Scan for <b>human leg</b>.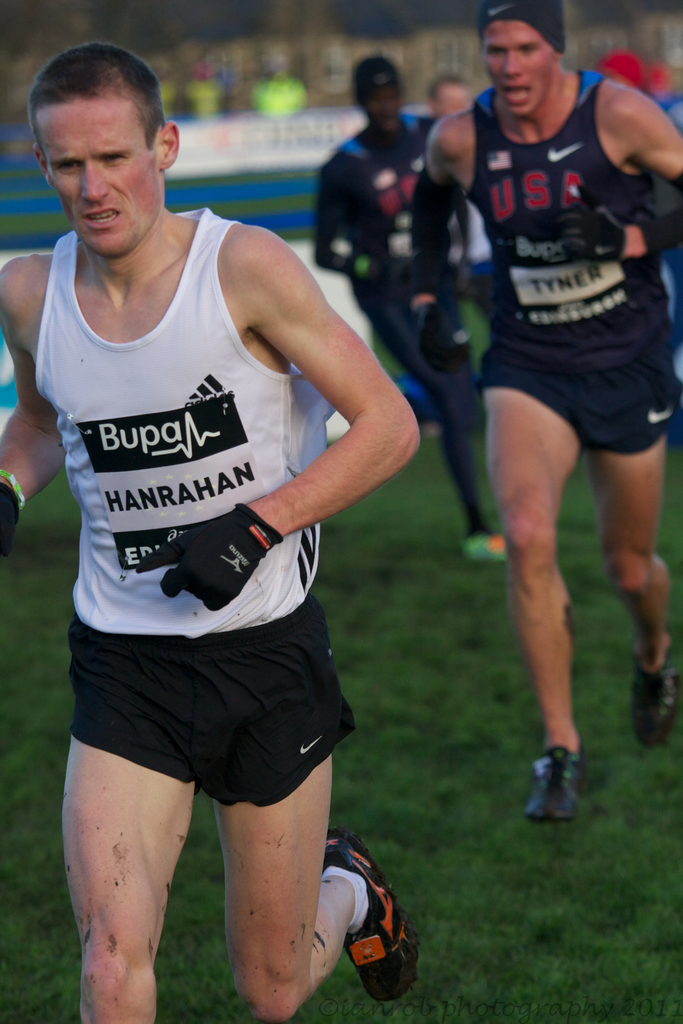
Scan result: bbox(63, 631, 194, 1023).
